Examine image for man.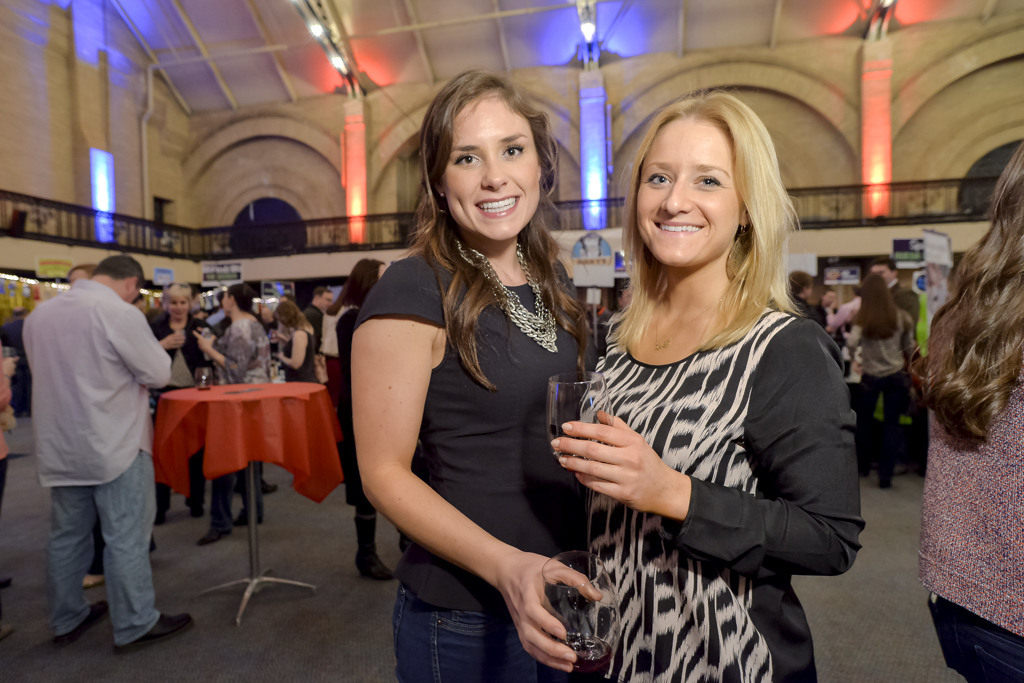
Examination result: (x1=301, y1=282, x2=343, y2=362).
